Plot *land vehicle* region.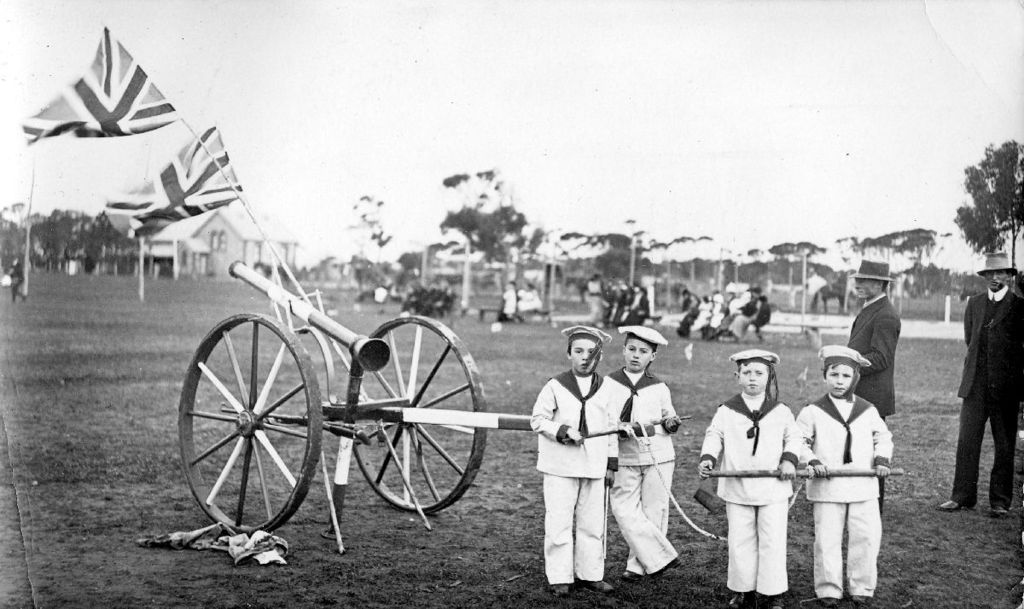
Plotted at 112, 230, 582, 571.
